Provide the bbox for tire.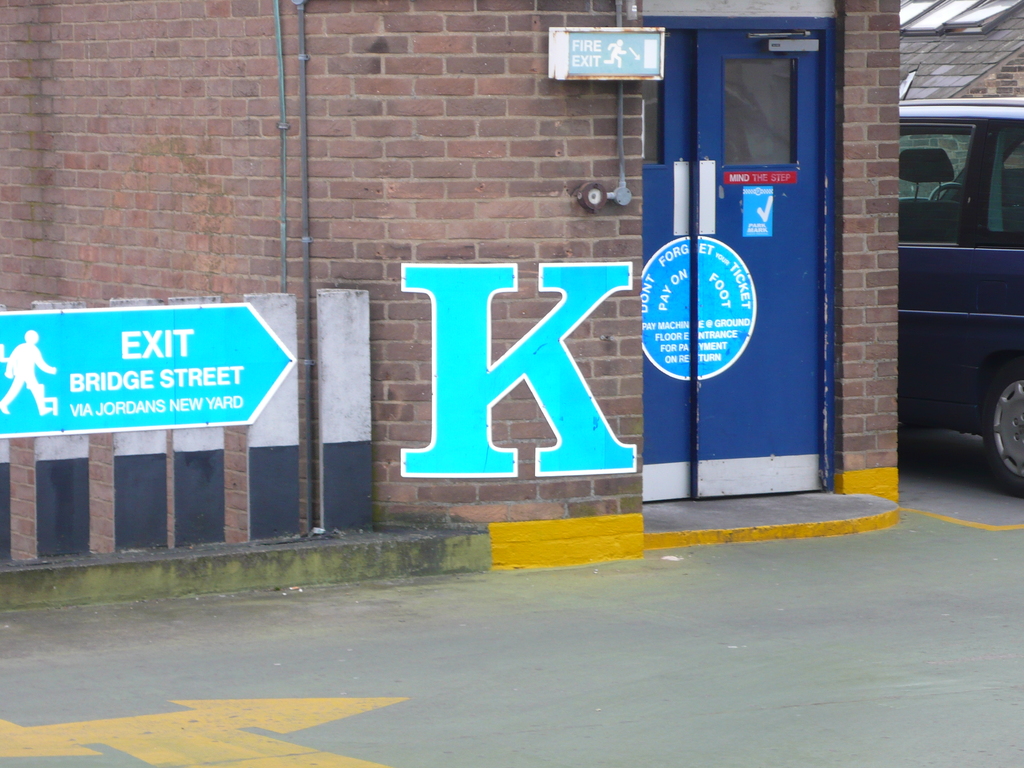
[980, 365, 1023, 488].
